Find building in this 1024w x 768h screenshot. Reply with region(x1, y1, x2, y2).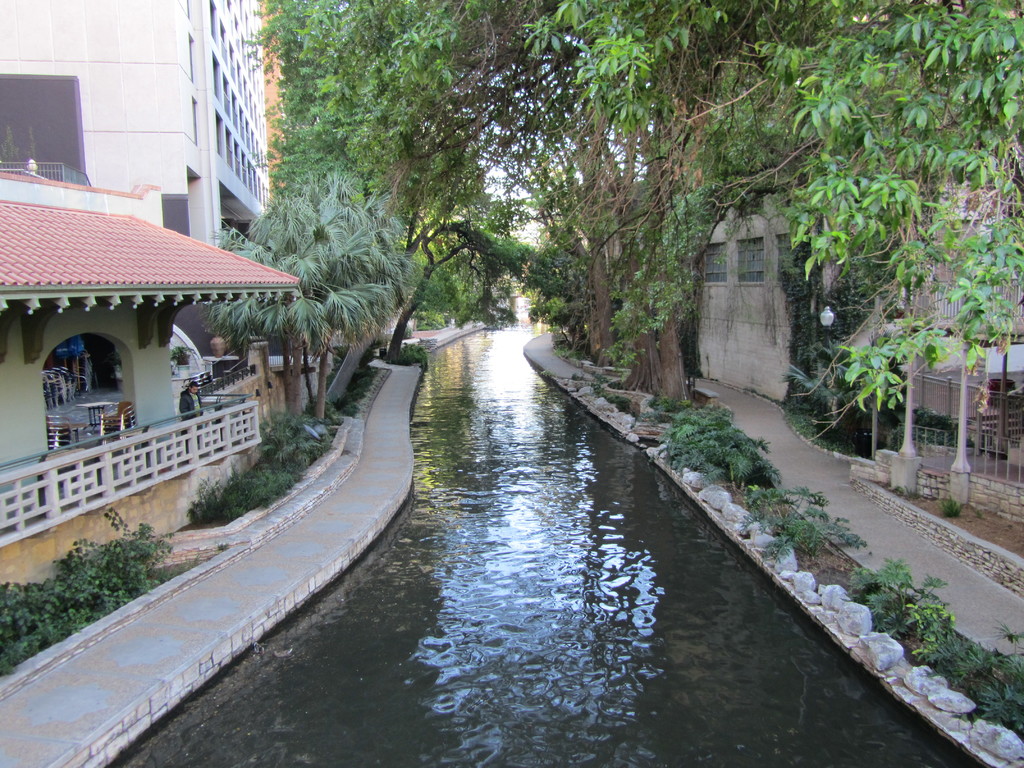
region(262, 0, 285, 184).
